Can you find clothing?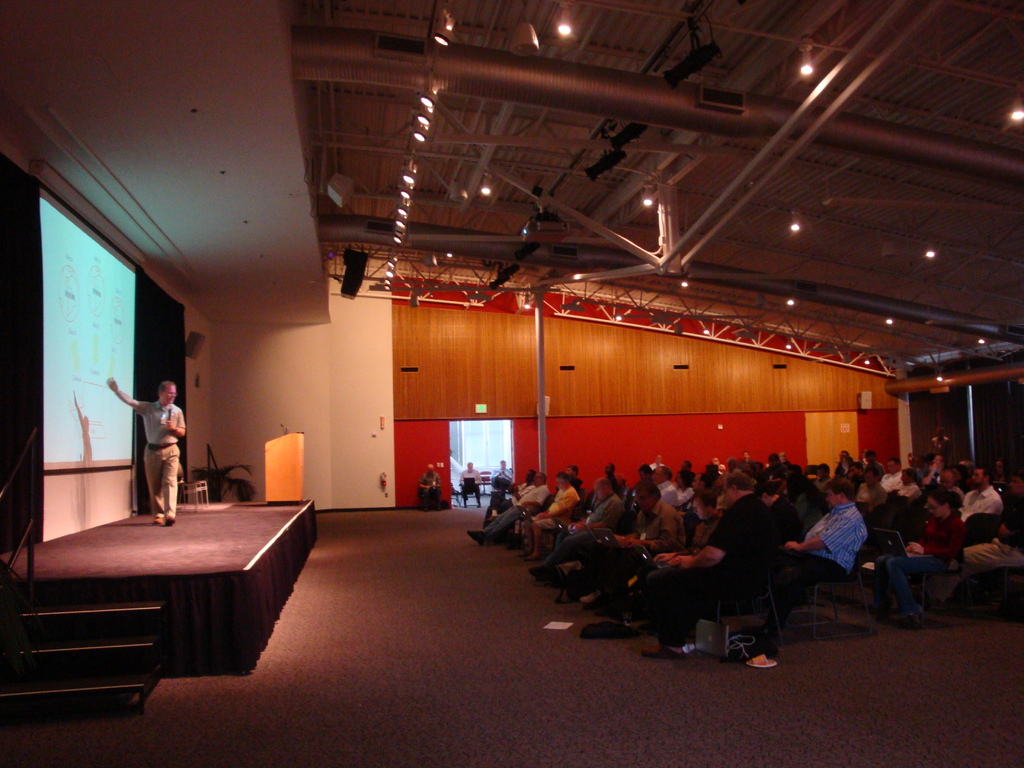
Yes, bounding box: (left=136, top=401, right=187, bottom=516).
